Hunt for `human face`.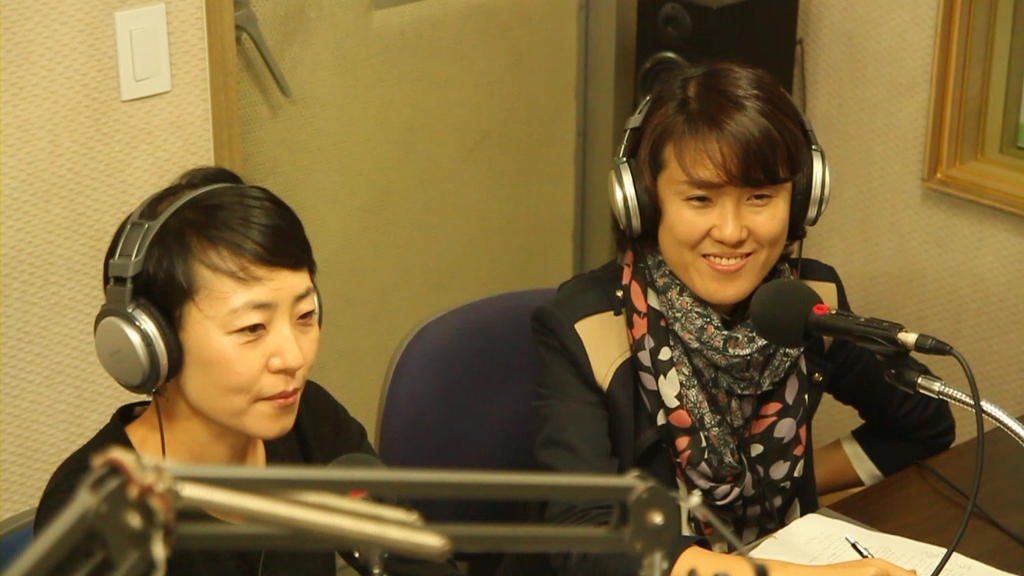
Hunted down at detection(657, 138, 793, 303).
